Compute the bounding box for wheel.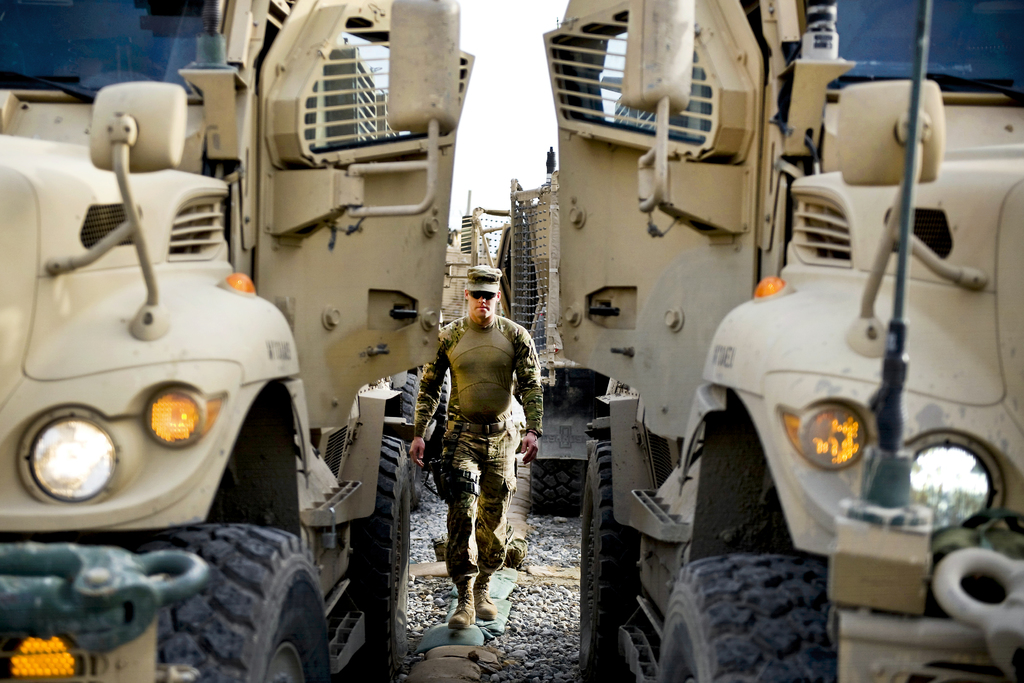
select_region(581, 438, 641, 682).
